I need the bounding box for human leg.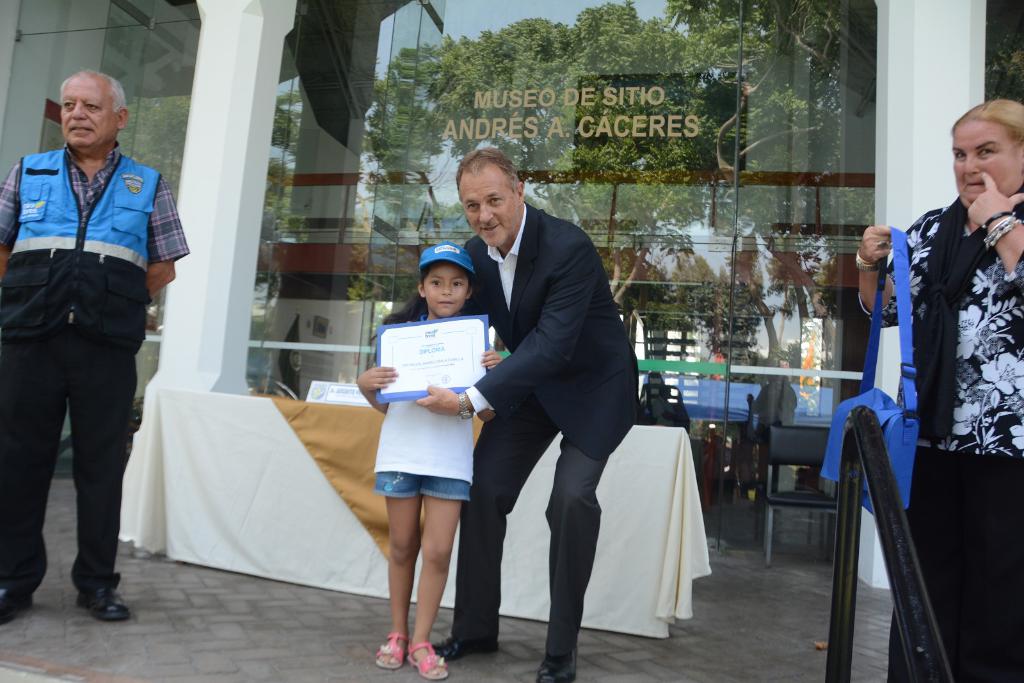
Here it is: (884,449,965,682).
